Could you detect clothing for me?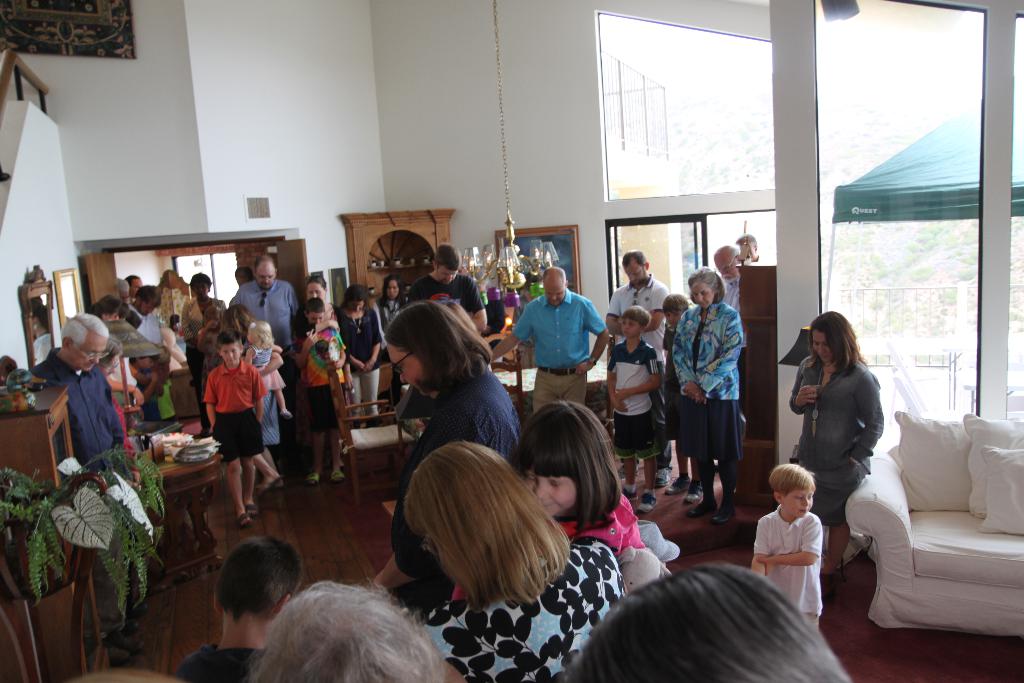
Detection result: [751,506,831,623].
